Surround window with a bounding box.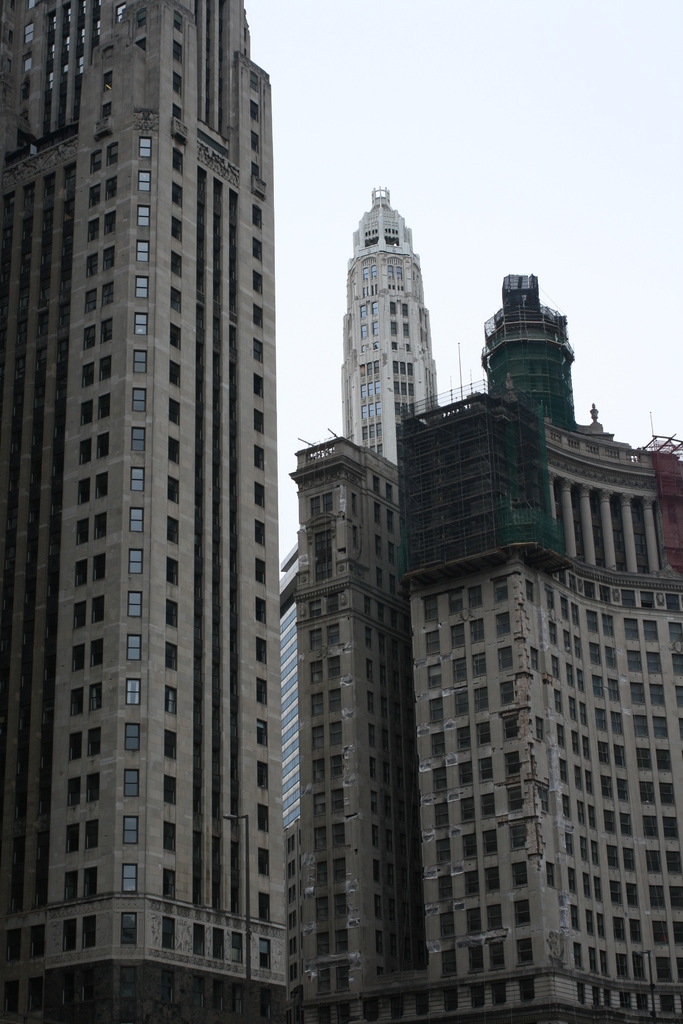
bbox(254, 443, 266, 471).
